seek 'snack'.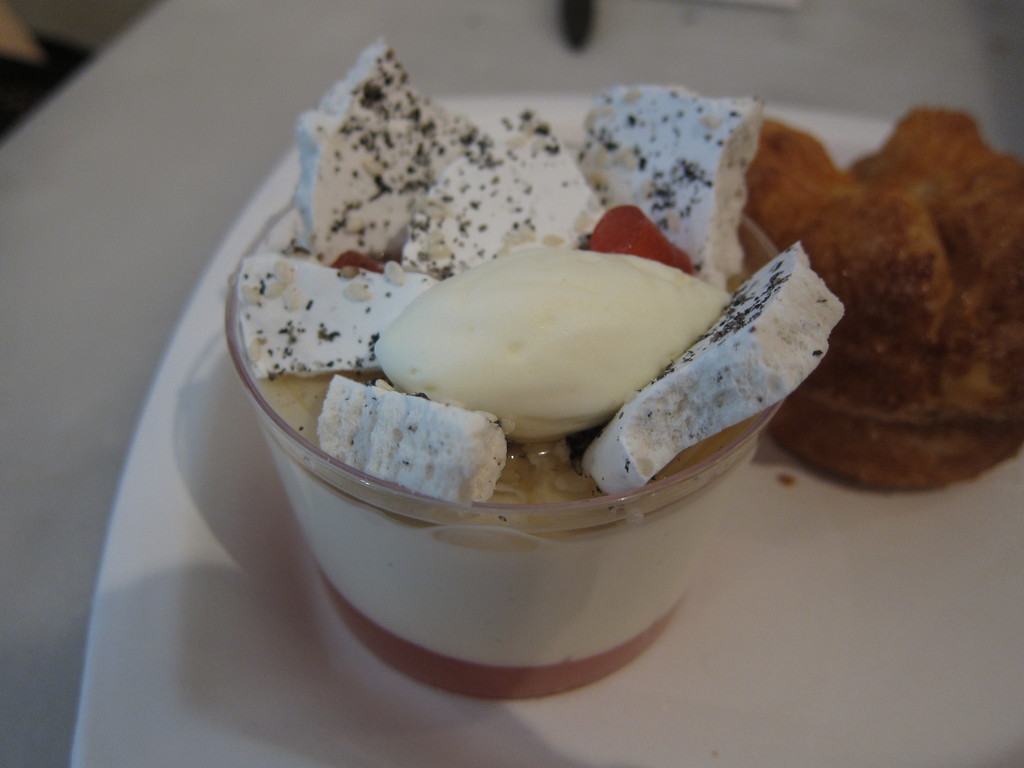
742 104 1023 495.
